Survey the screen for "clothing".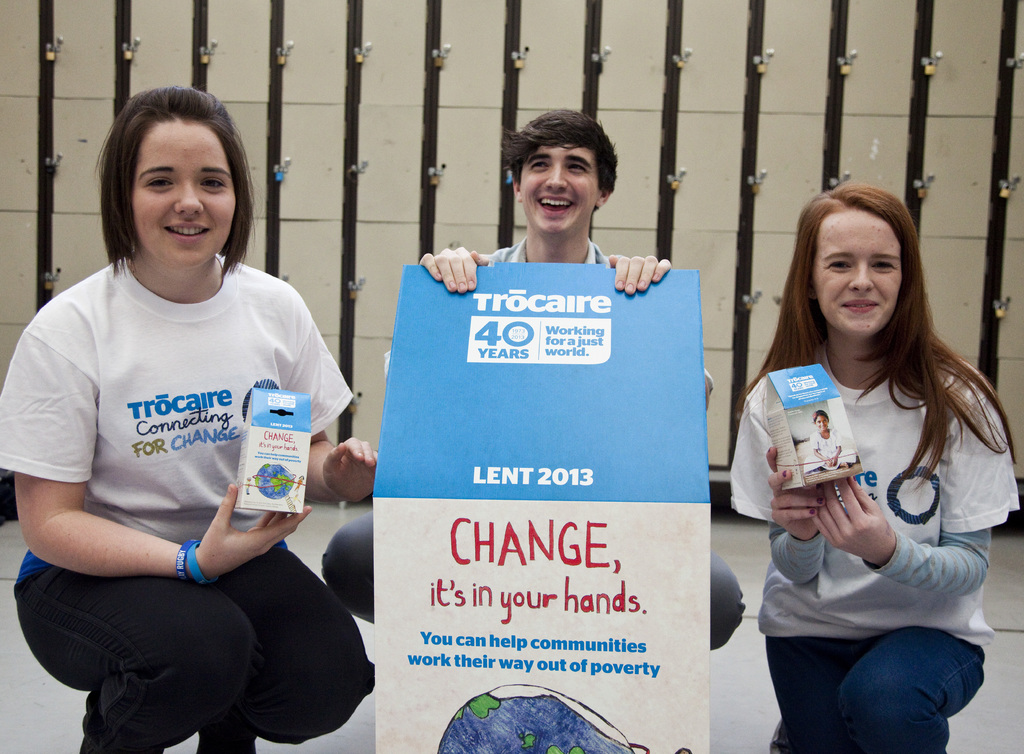
Survey found: select_region(726, 339, 1021, 753).
